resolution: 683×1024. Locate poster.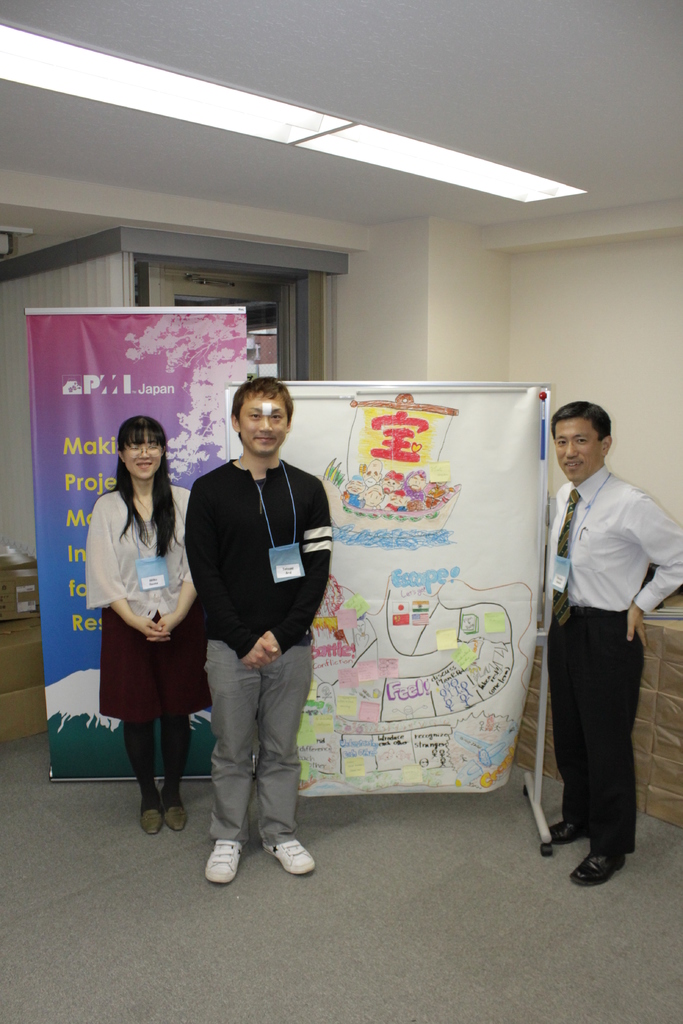
21:301:246:784.
